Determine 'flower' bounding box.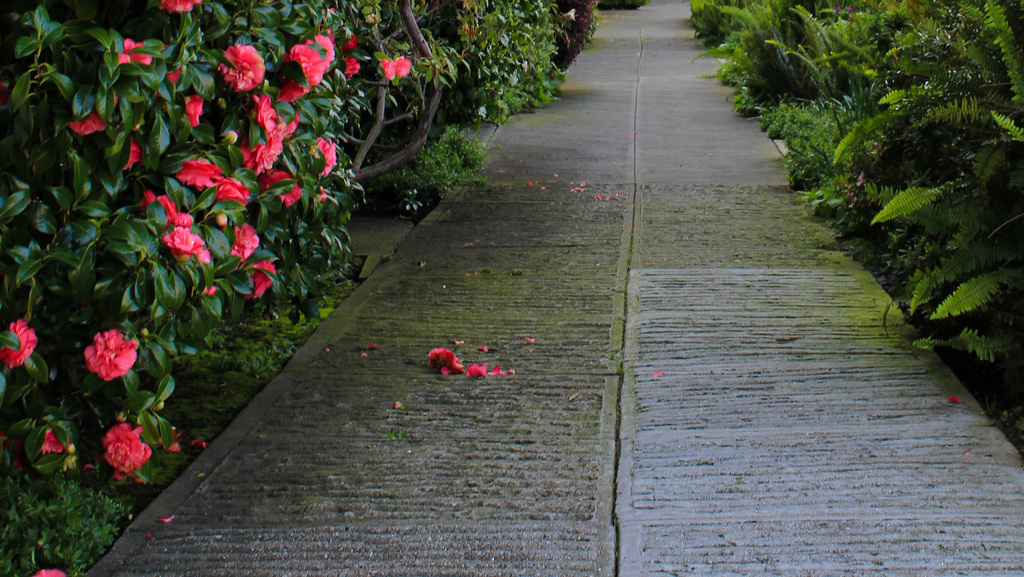
Determined: [230, 218, 263, 259].
